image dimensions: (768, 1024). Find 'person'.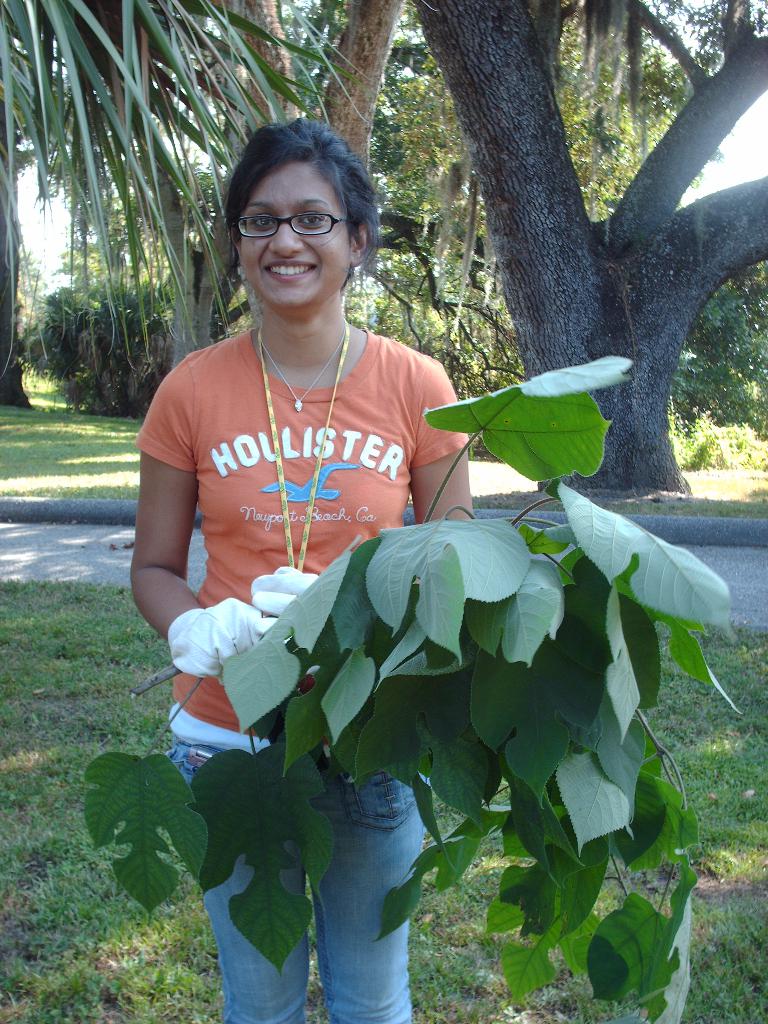
Rect(127, 111, 479, 1023).
